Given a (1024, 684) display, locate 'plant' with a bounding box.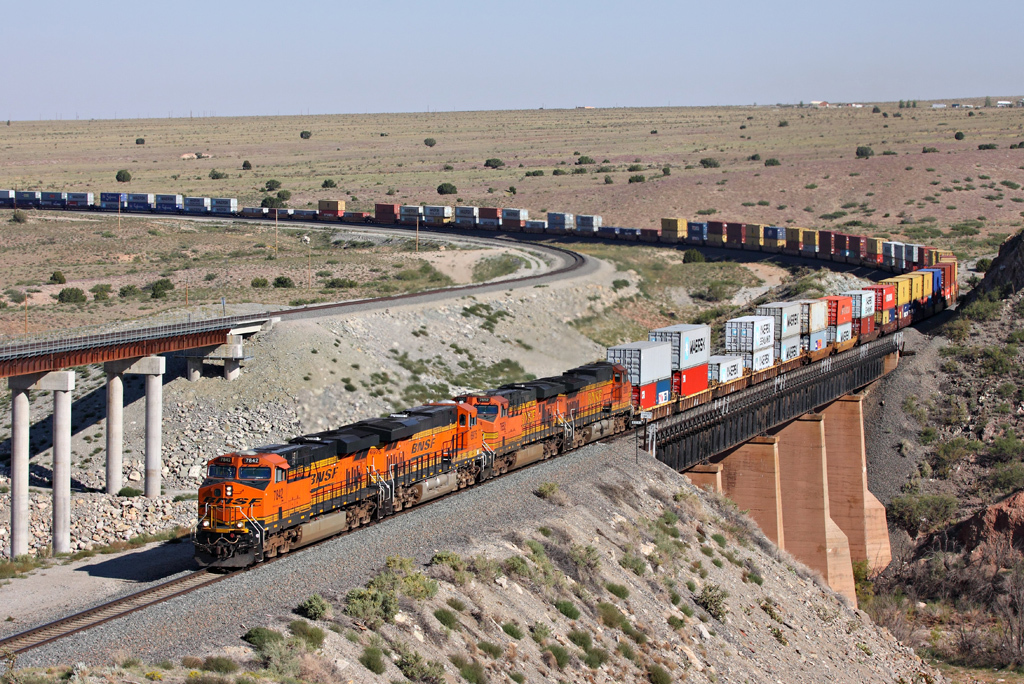
Located: (x1=449, y1=649, x2=493, y2=683).
